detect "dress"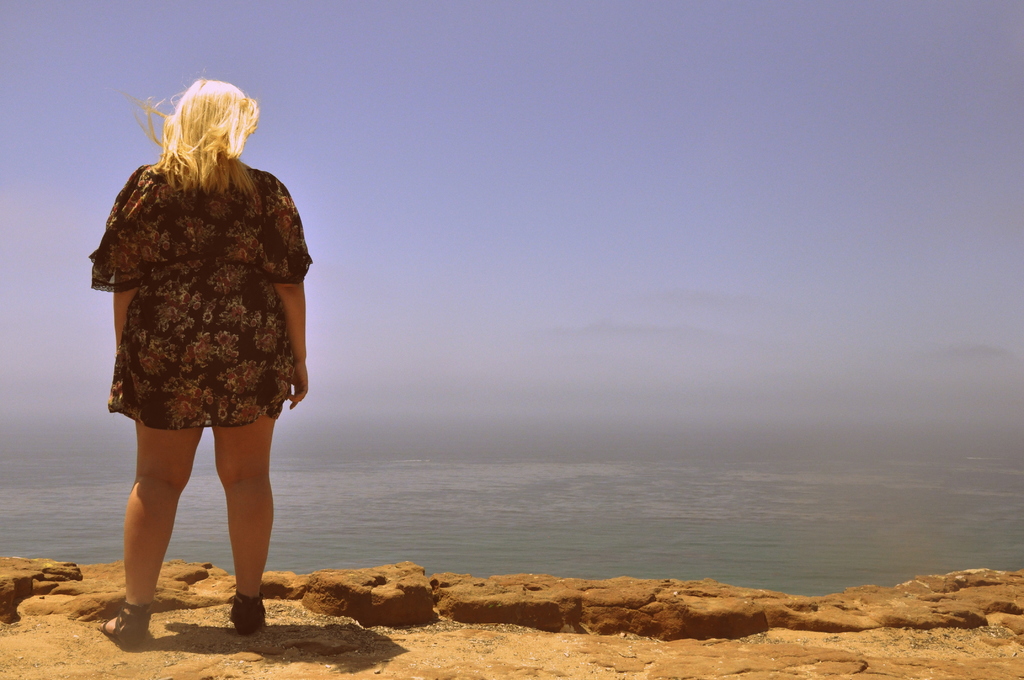
{"x1": 92, "y1": 163, "x2": 315, "y2": 429}
